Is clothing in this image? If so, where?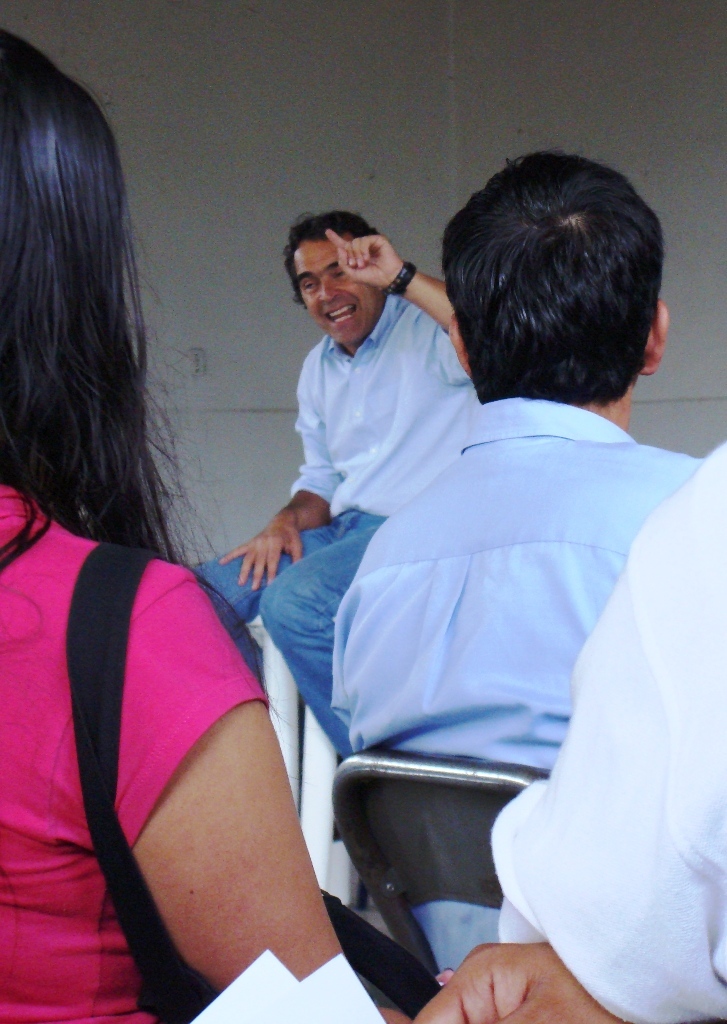
Yes, at {"left": 39, "top": 450, "right": 351, "bottom": 993}.
